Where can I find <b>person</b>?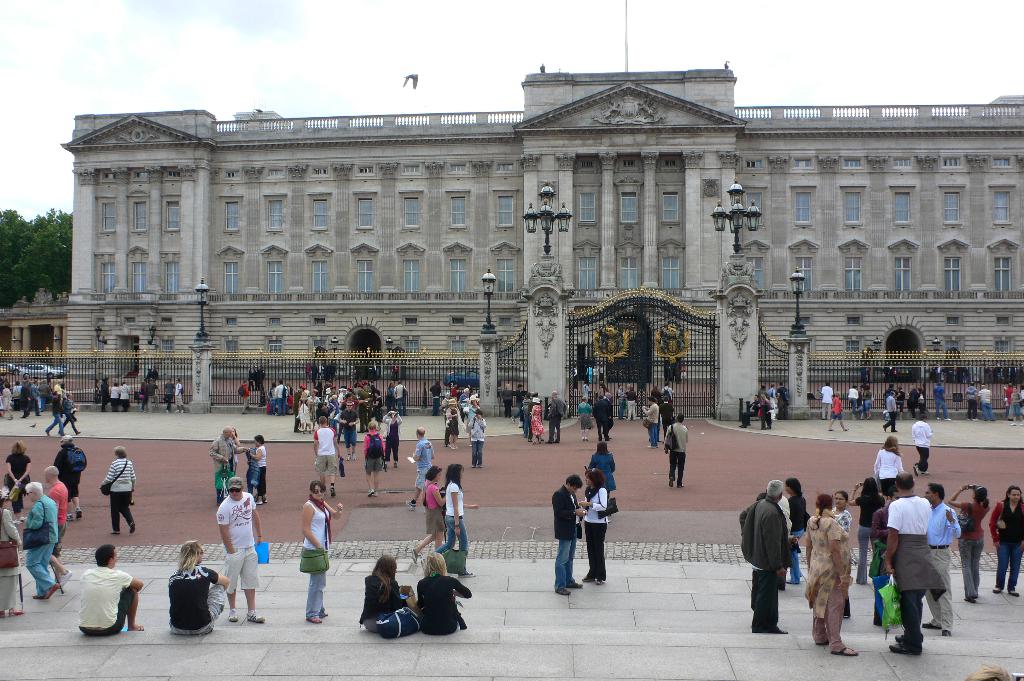
You can find it at (x1=602, y1=395, x2=611, y2=433).
